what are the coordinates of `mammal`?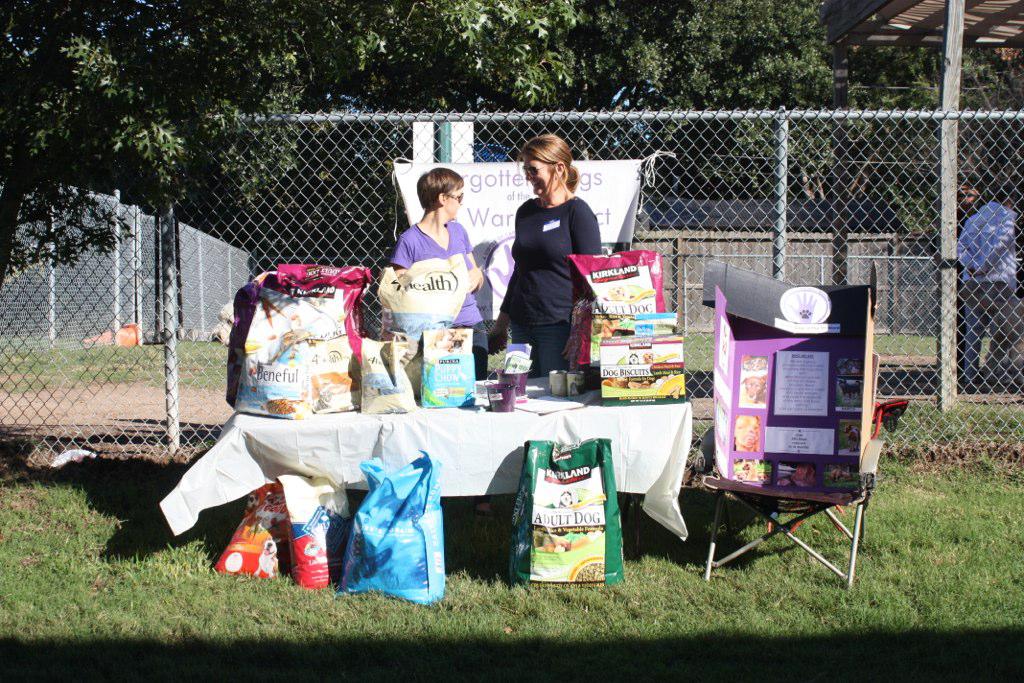
952/188/1022/386.
